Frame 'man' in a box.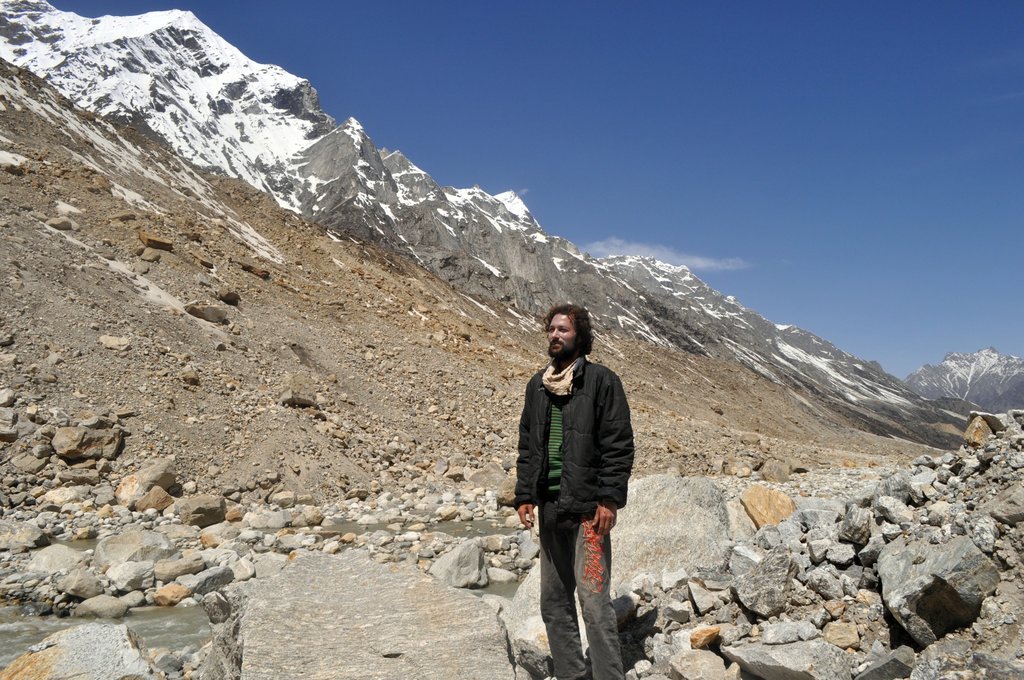
(left=515, top=300, right=638, bottom=679).
